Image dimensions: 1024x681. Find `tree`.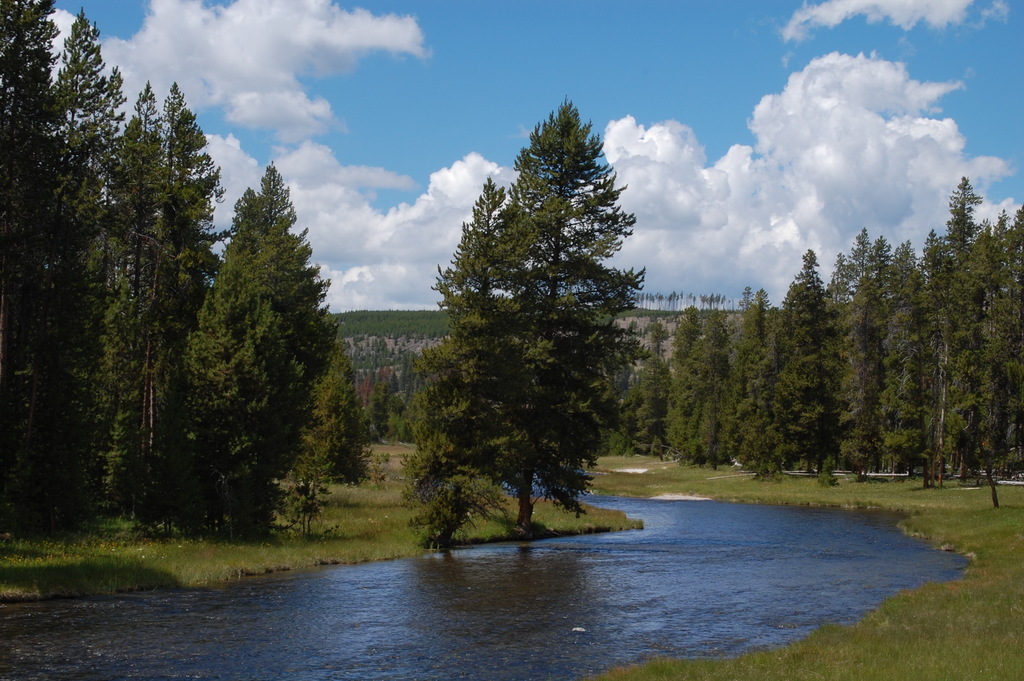
left=850, top=219, right=886, bottom=477.
